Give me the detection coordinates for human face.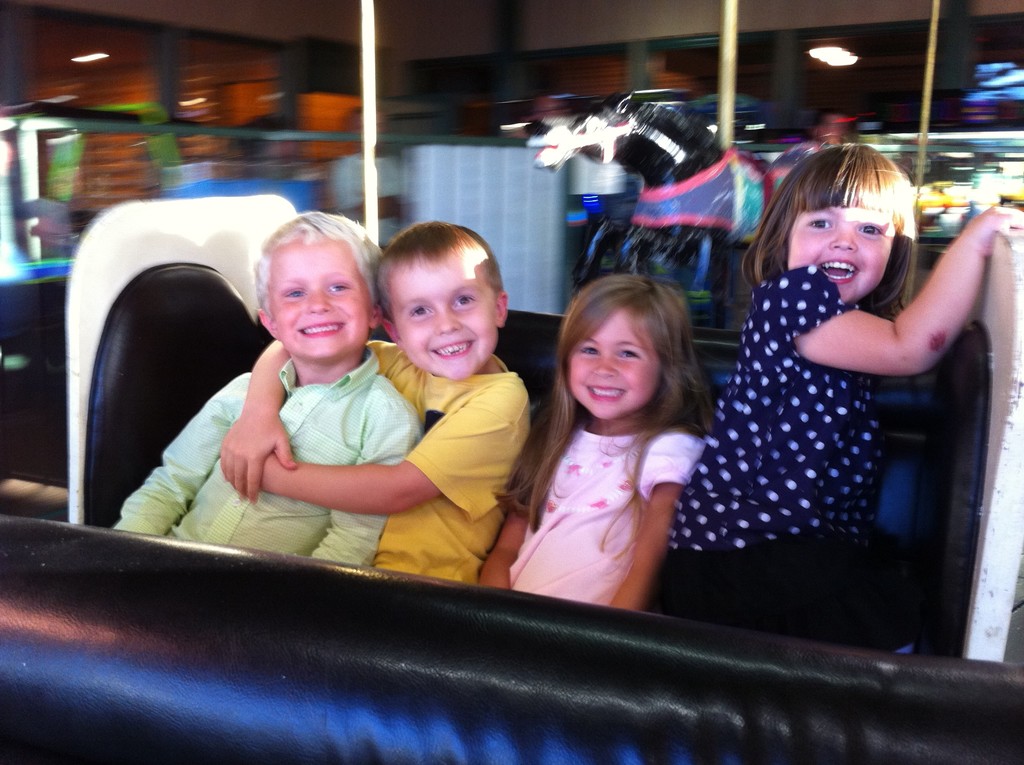
<region>788, 212, 897, 303</region>.
